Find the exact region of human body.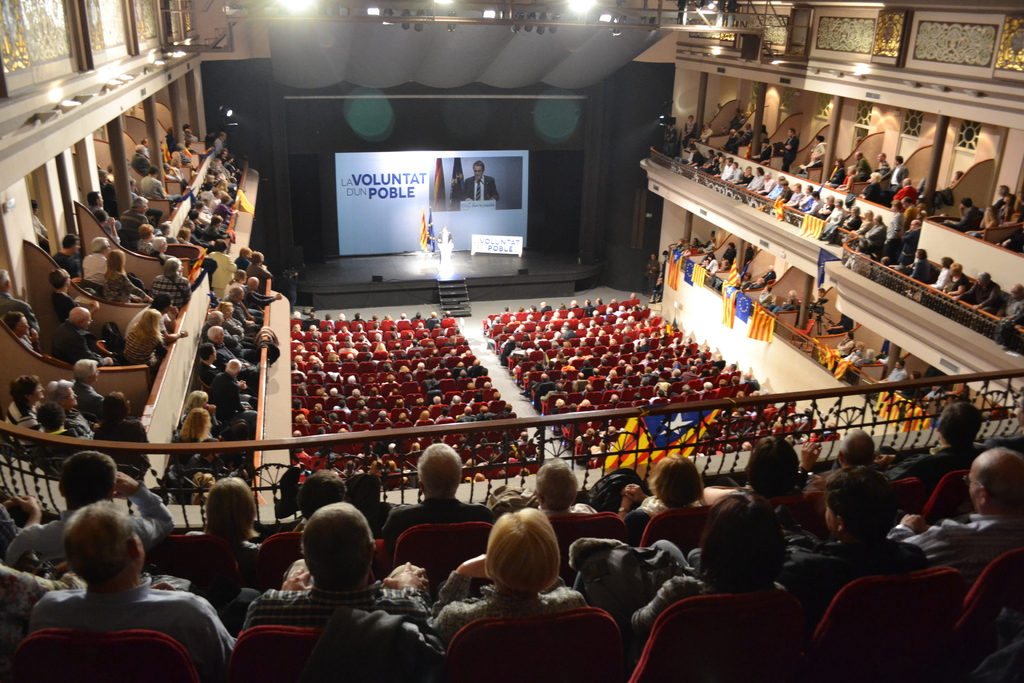
Exact region: [left=121, top=292, right=186, bottom=350].
